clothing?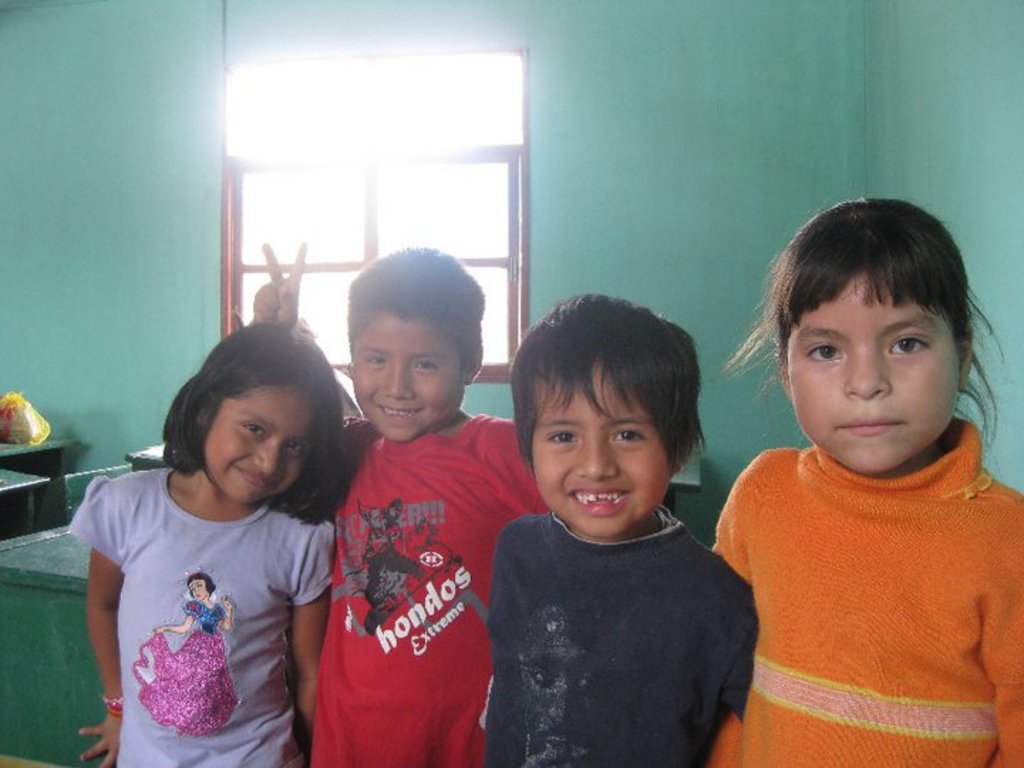
[714,360,1020,761]
